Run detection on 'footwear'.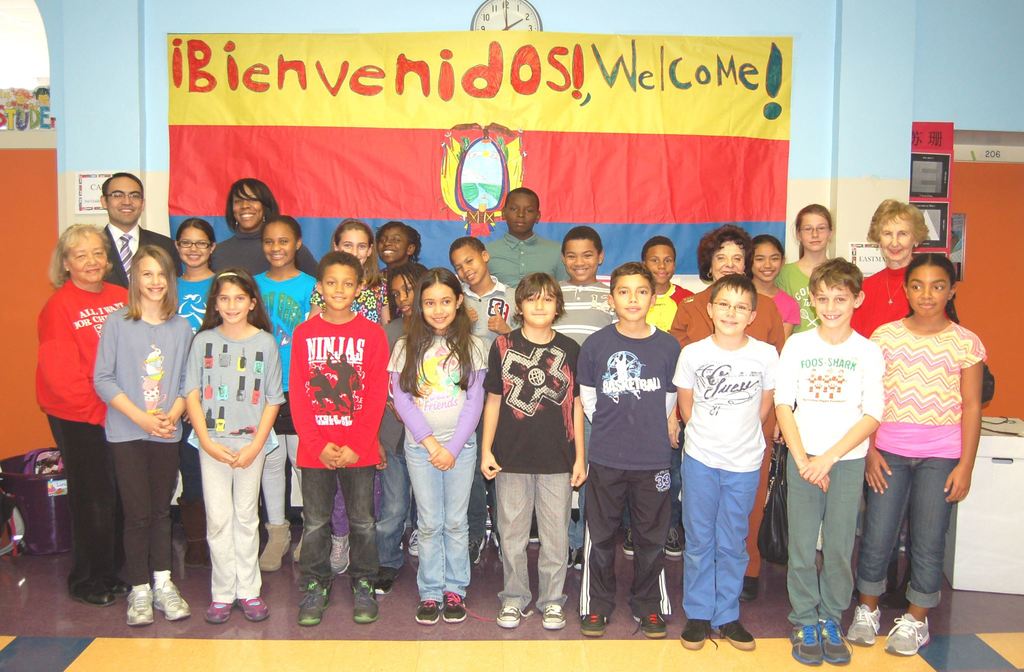
Result: [x1=572, y1=545, x2=583, y2=570].
